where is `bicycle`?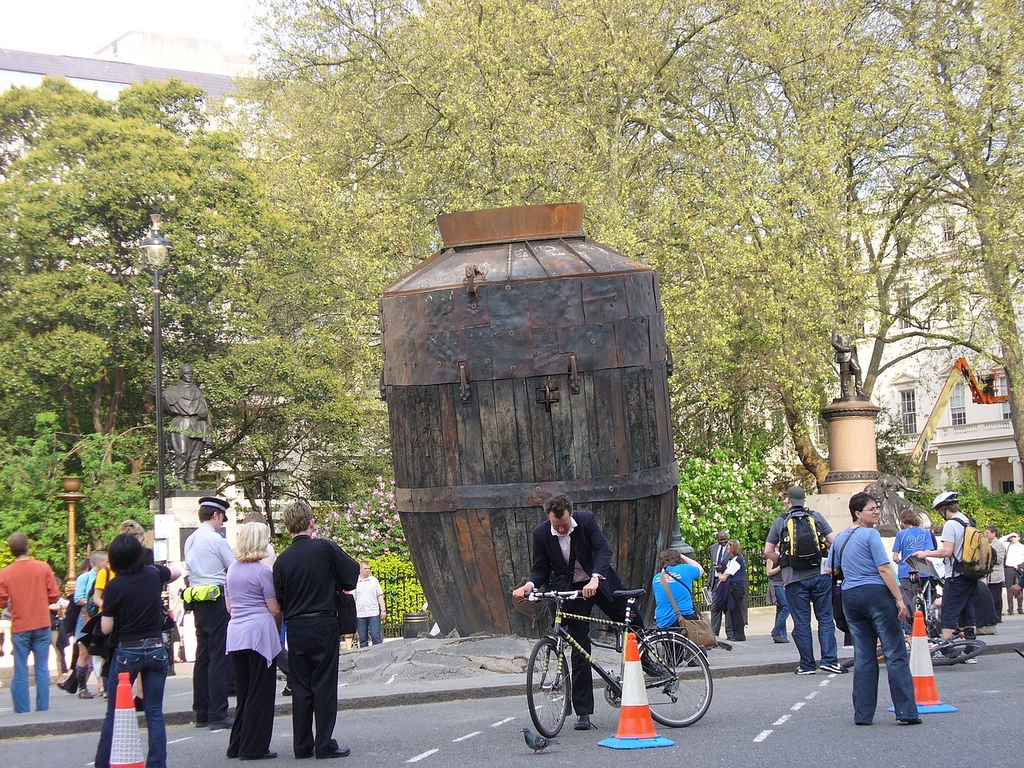
x1=518, y1=580, x2=727, y2=749.
